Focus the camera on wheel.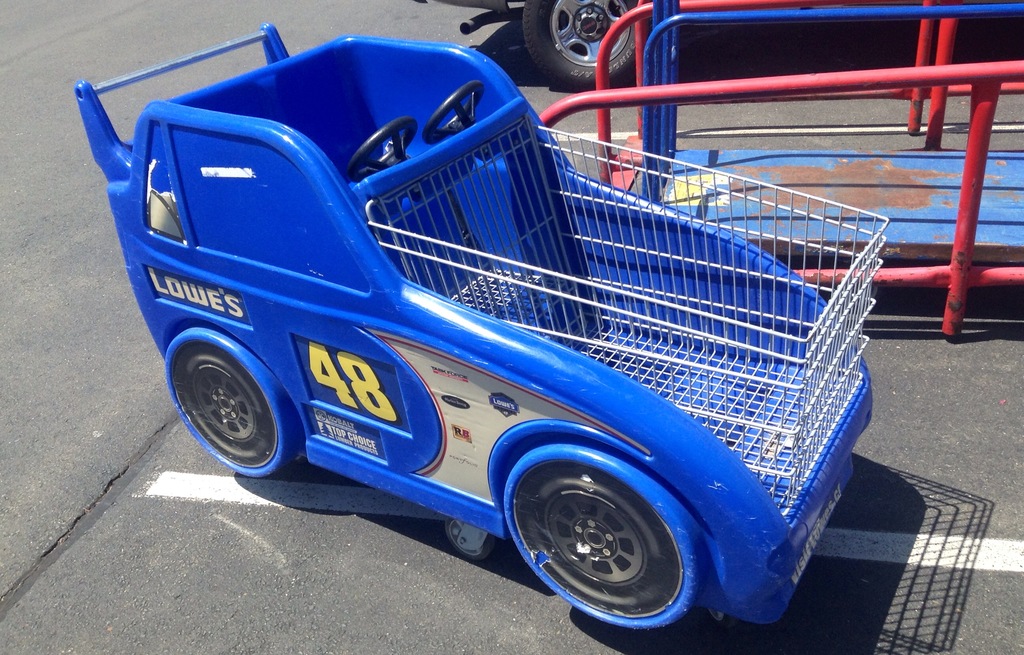
Focus region: select_region(163, 320, 304, 479).
